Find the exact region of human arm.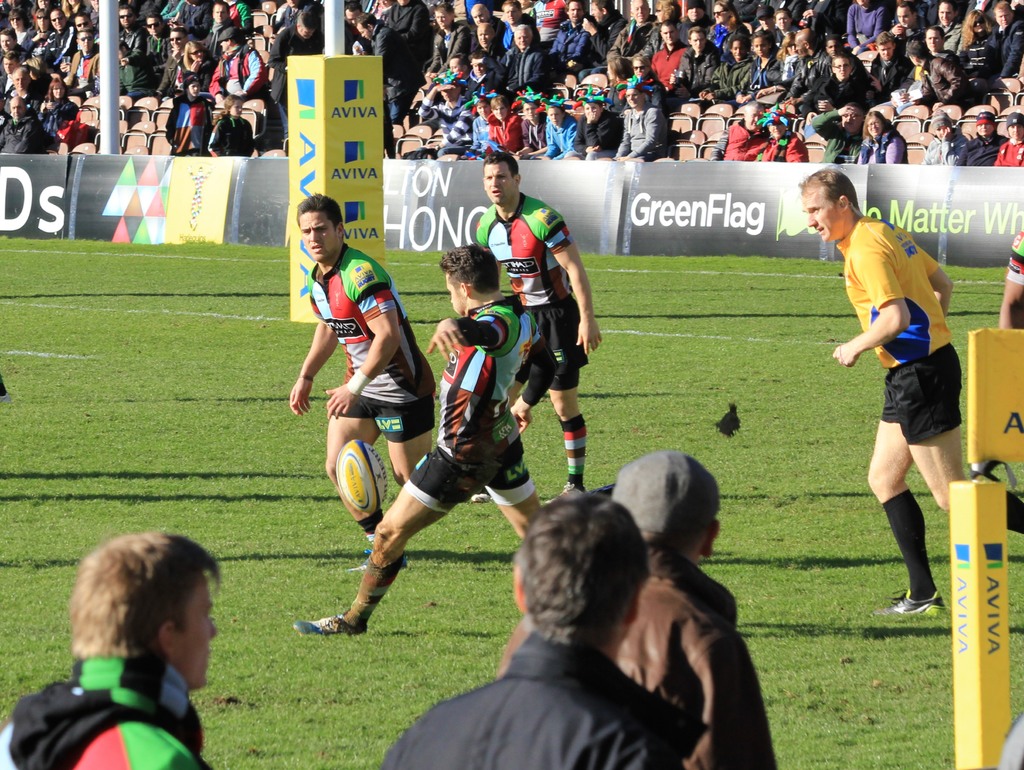
Exact region: {"left": 509, "top": 316, "right": 555, "bottom": 435}.
